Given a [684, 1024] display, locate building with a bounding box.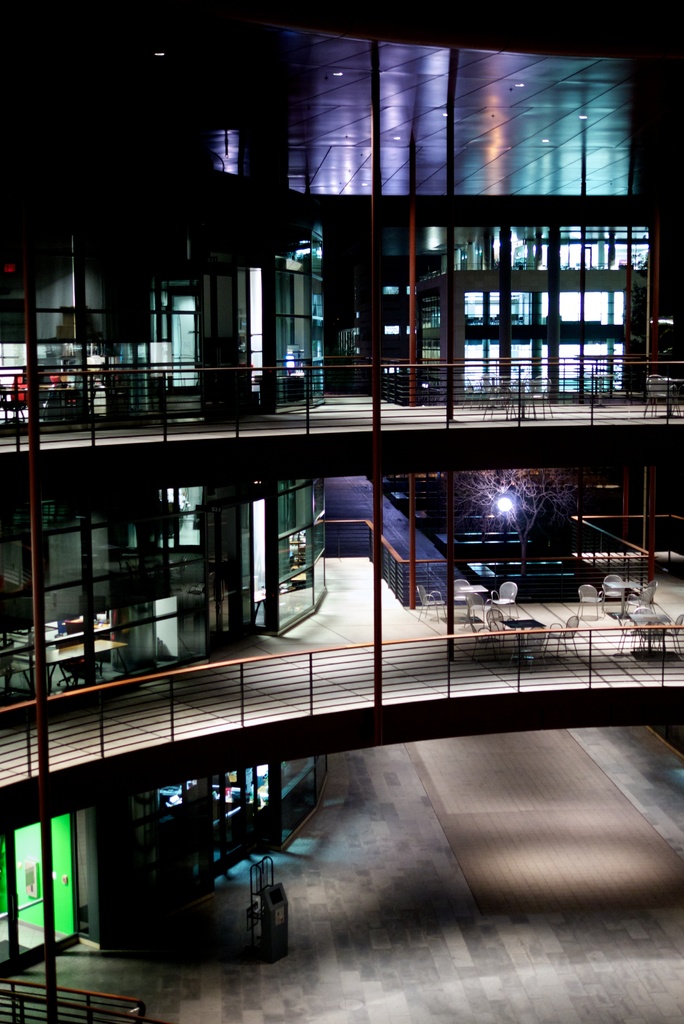
Located: 0:0:683:1023.
